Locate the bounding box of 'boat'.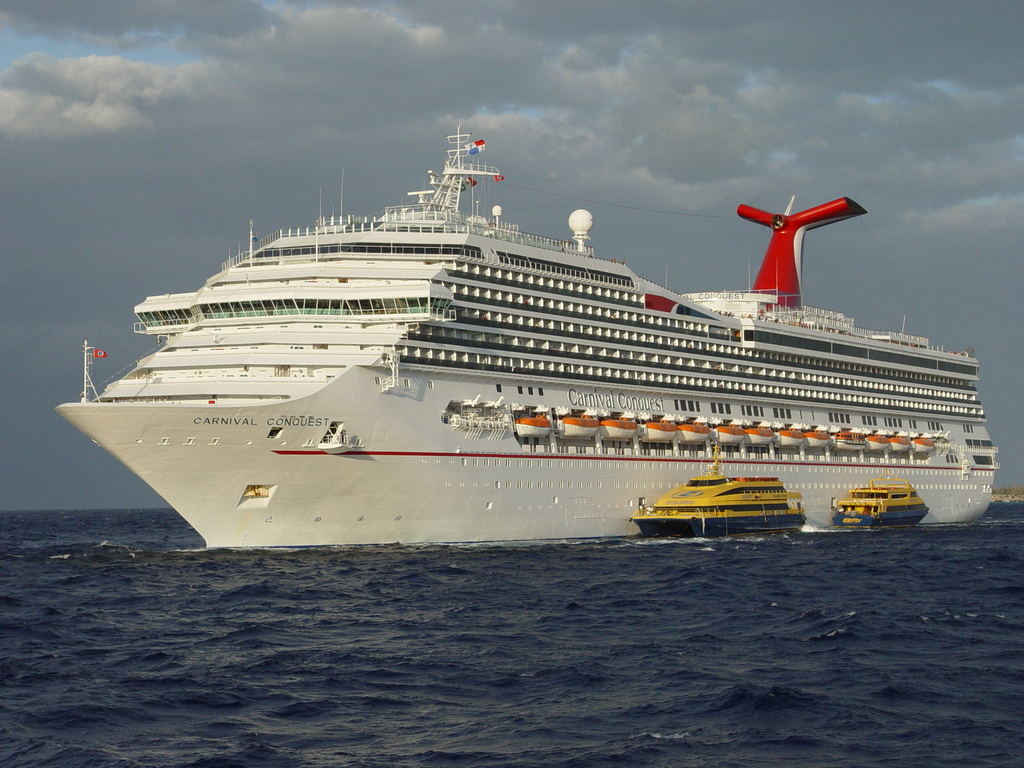
Bounding box: 831 471 929 532.
